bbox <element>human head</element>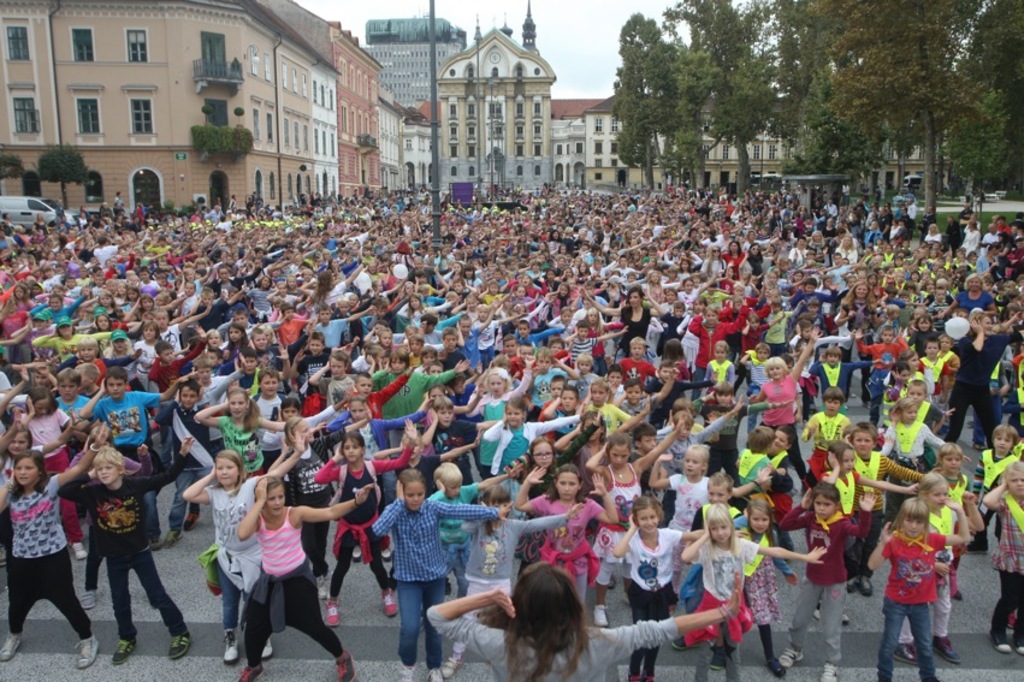
481,488,514,518
